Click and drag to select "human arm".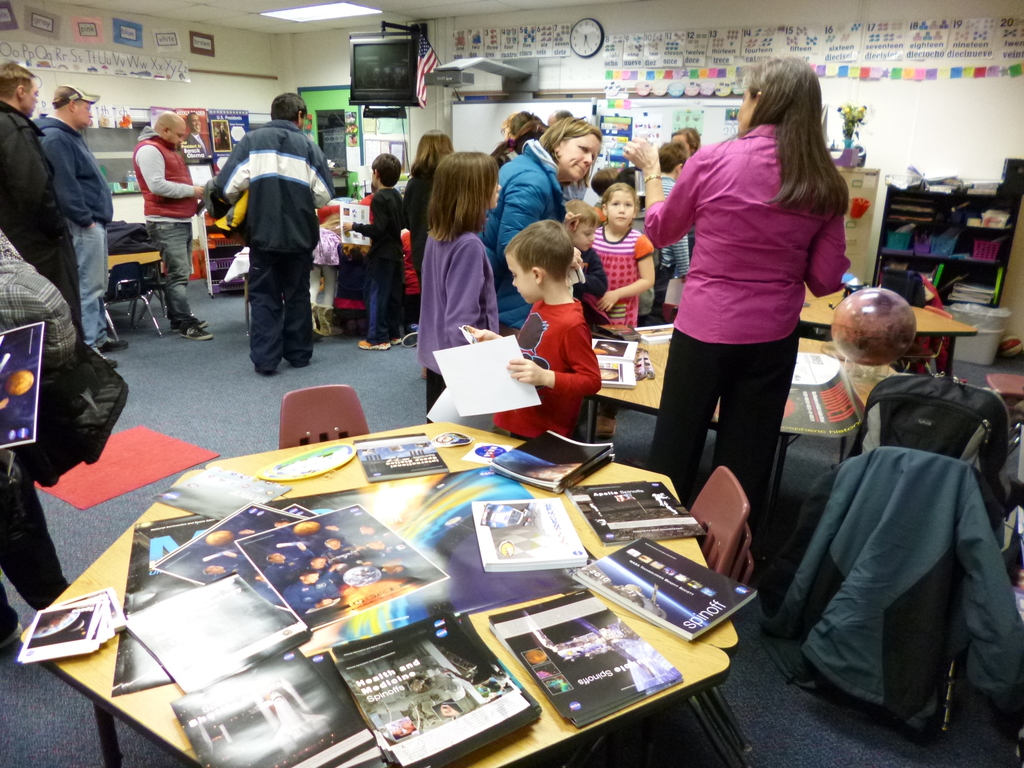
Selection: <bbox>283, 588, 333, 611</bbox>.
